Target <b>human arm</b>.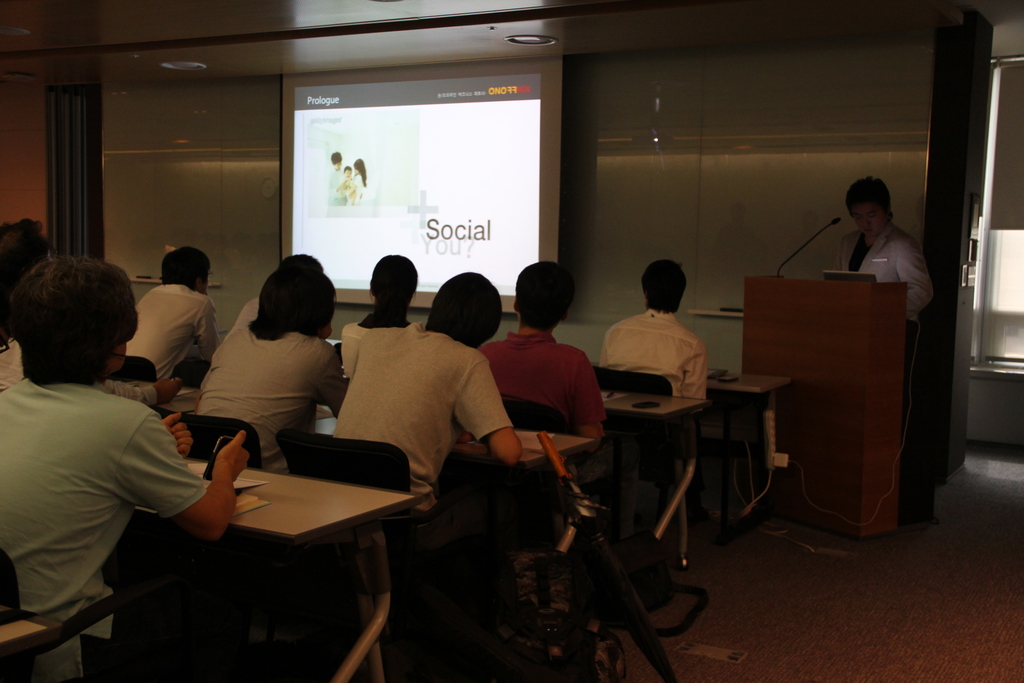
Target region: (x1=823, y1=243, x2=837, y2=278).
